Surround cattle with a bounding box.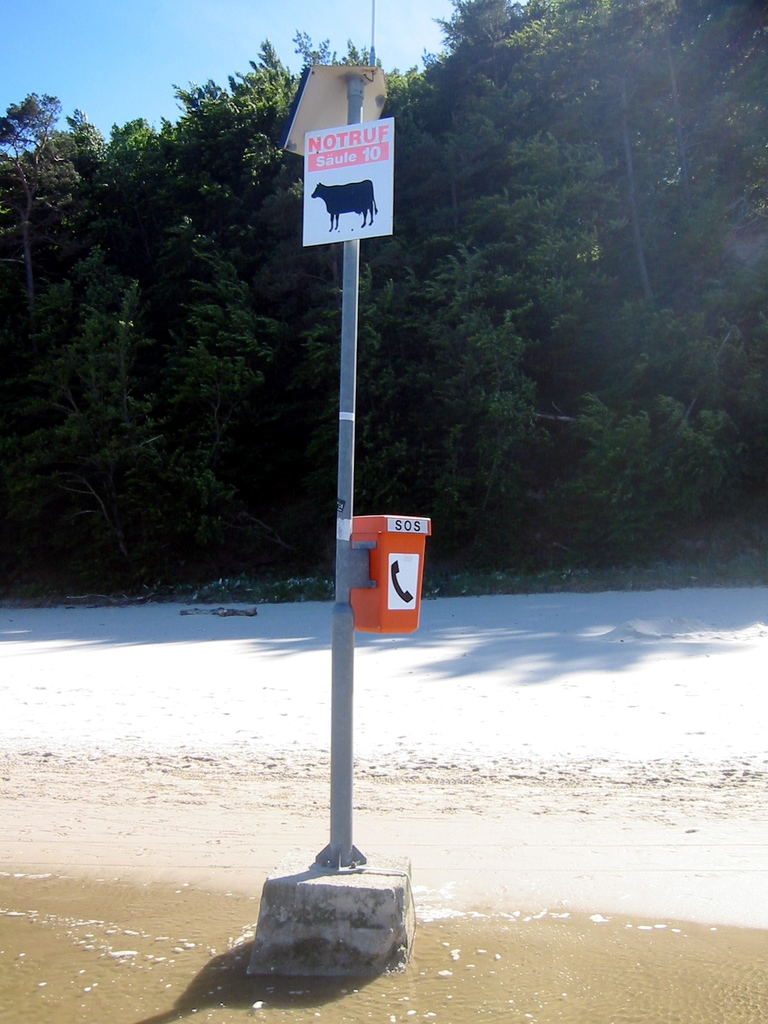
rect(307, 175, 378, 239).
